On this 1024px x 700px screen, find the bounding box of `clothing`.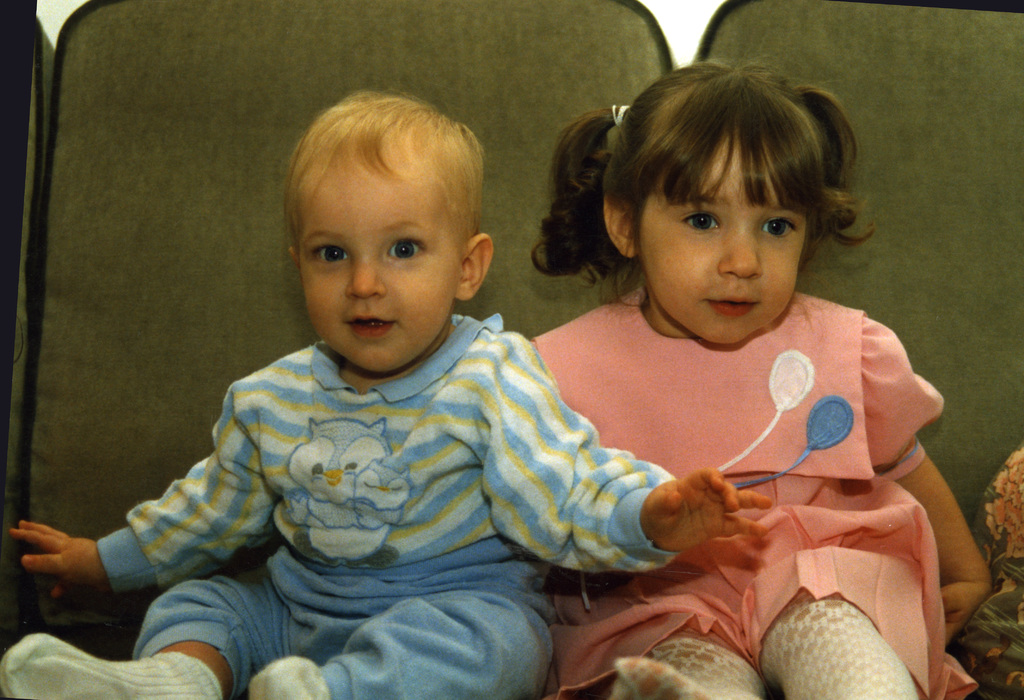
Bounding box: BBox(531, 271, 956, 662).
